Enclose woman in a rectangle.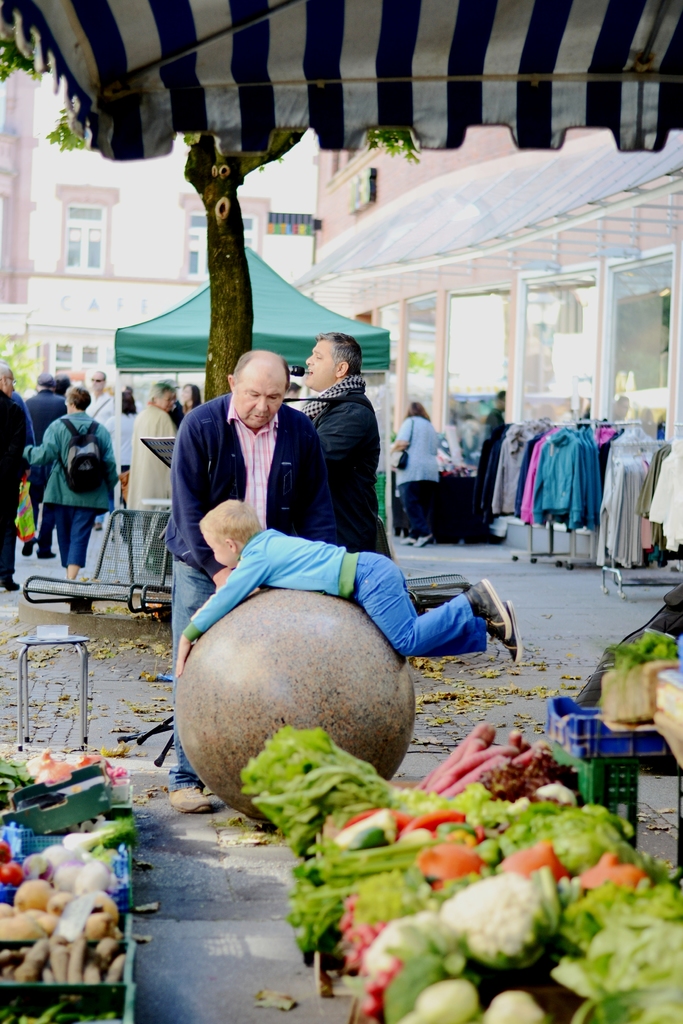
131:378:177:510.
